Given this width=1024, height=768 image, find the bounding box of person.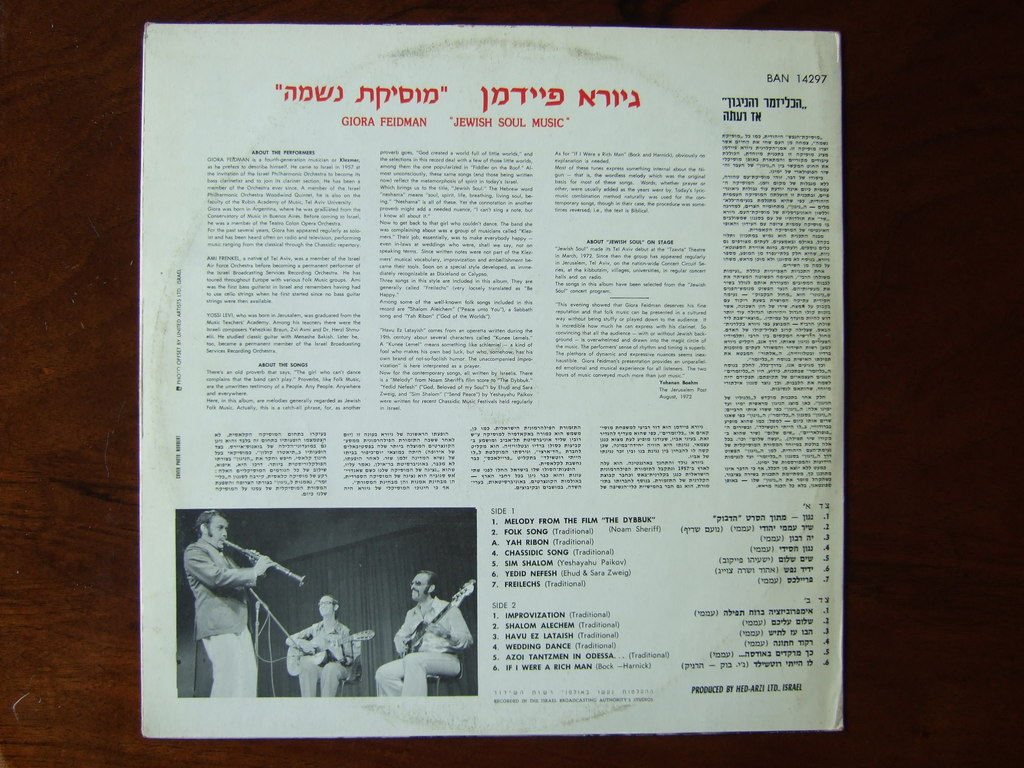
<region>186, 511, 276, 699</region>.
